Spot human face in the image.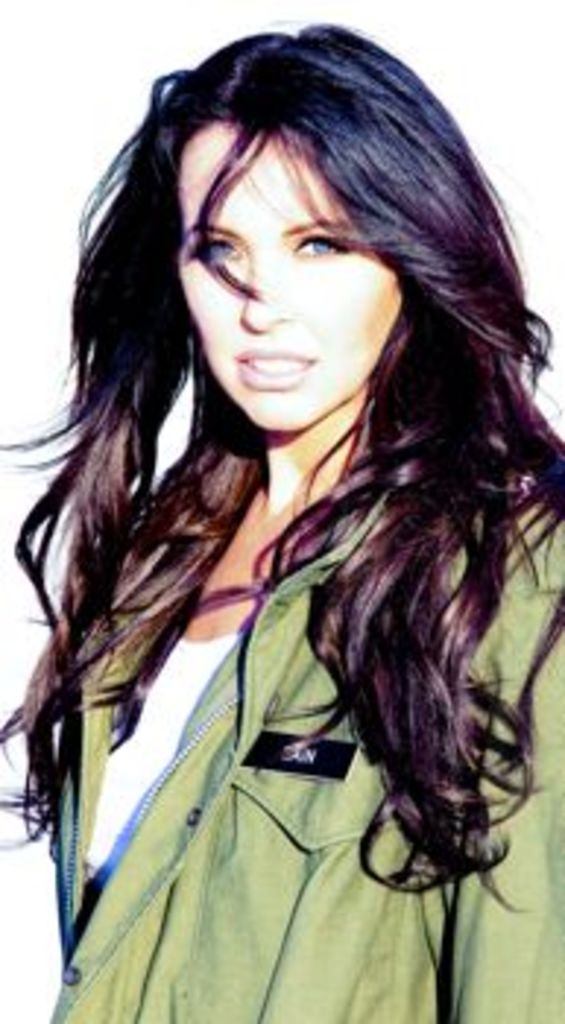
human face found at crop(170, 117, 410, 427).
